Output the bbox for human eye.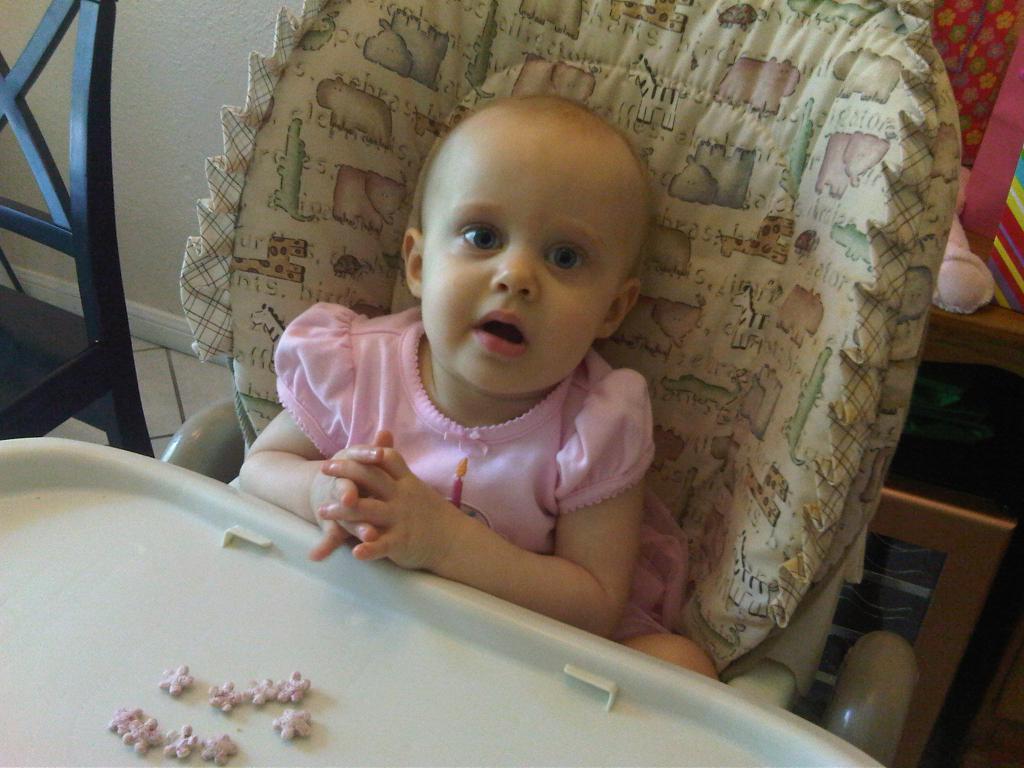
x1=541 y1=239 x2=591 y2=276.
